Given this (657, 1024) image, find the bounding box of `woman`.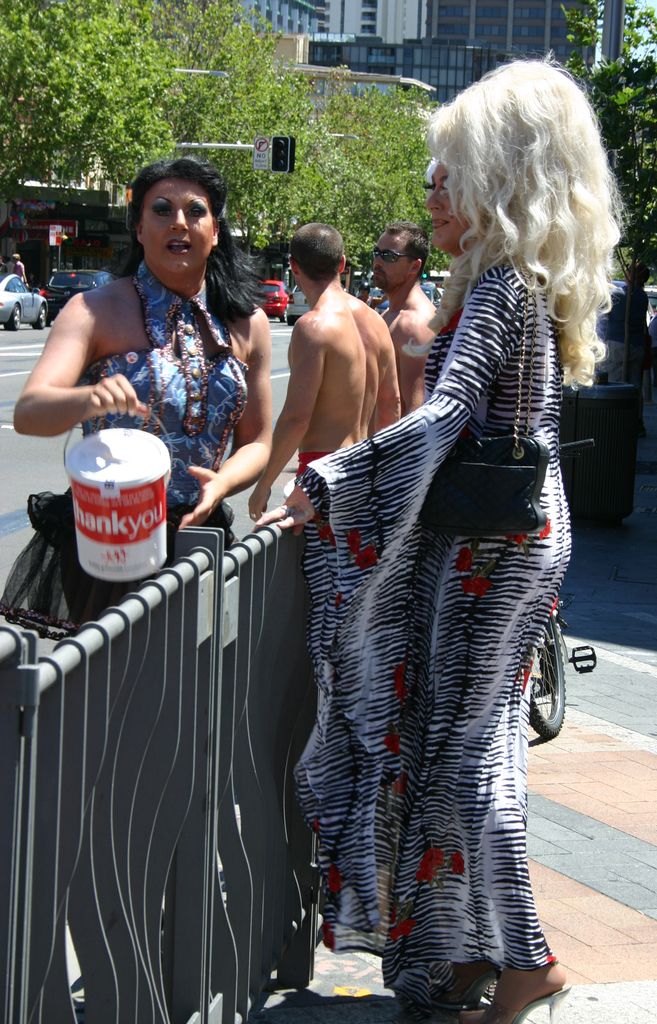
Rect(0, 151, 277, 639).
